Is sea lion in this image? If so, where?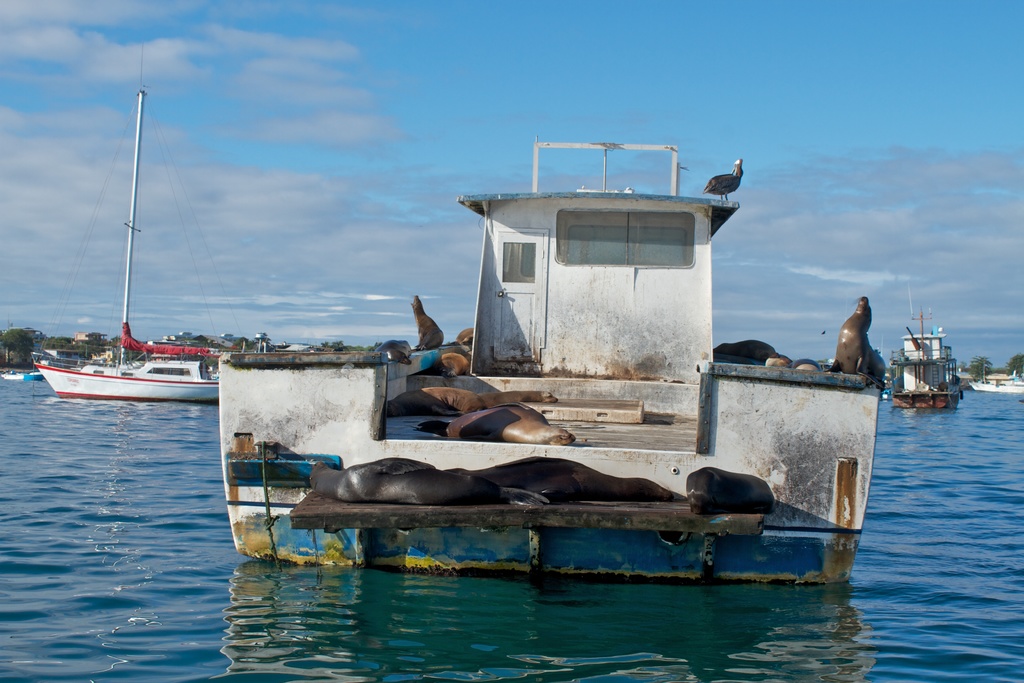
Yes, at (left=454, top=329, right=477, bottom=359).
